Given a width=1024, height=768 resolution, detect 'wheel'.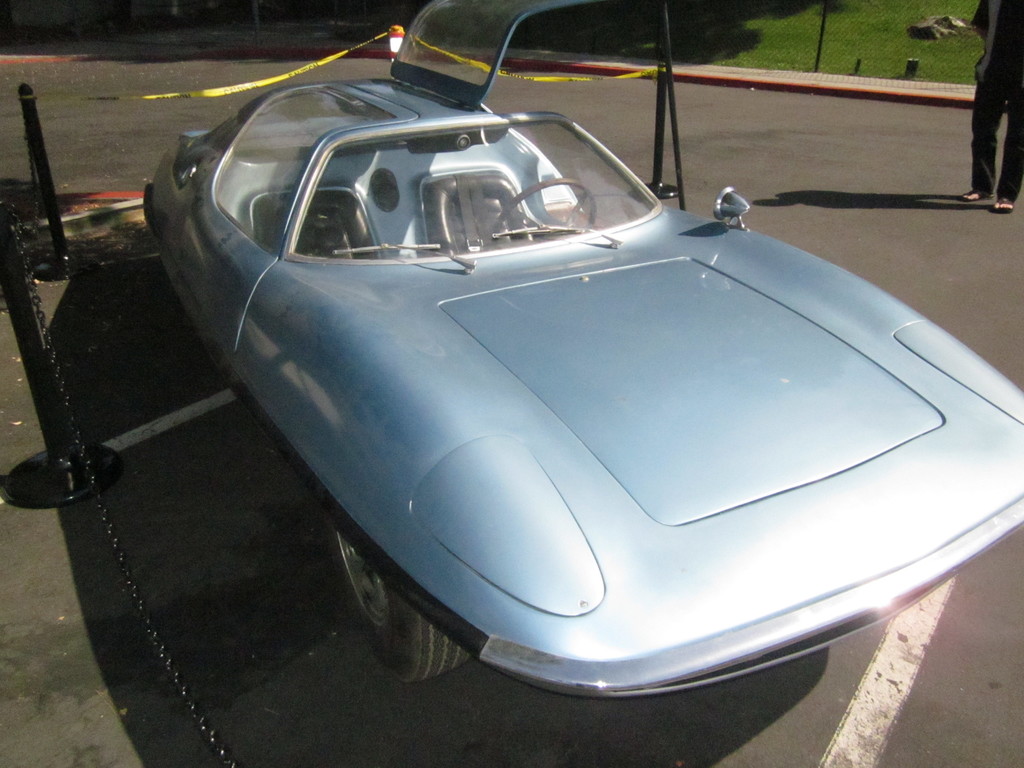
box(489, 177, 597, 240).
